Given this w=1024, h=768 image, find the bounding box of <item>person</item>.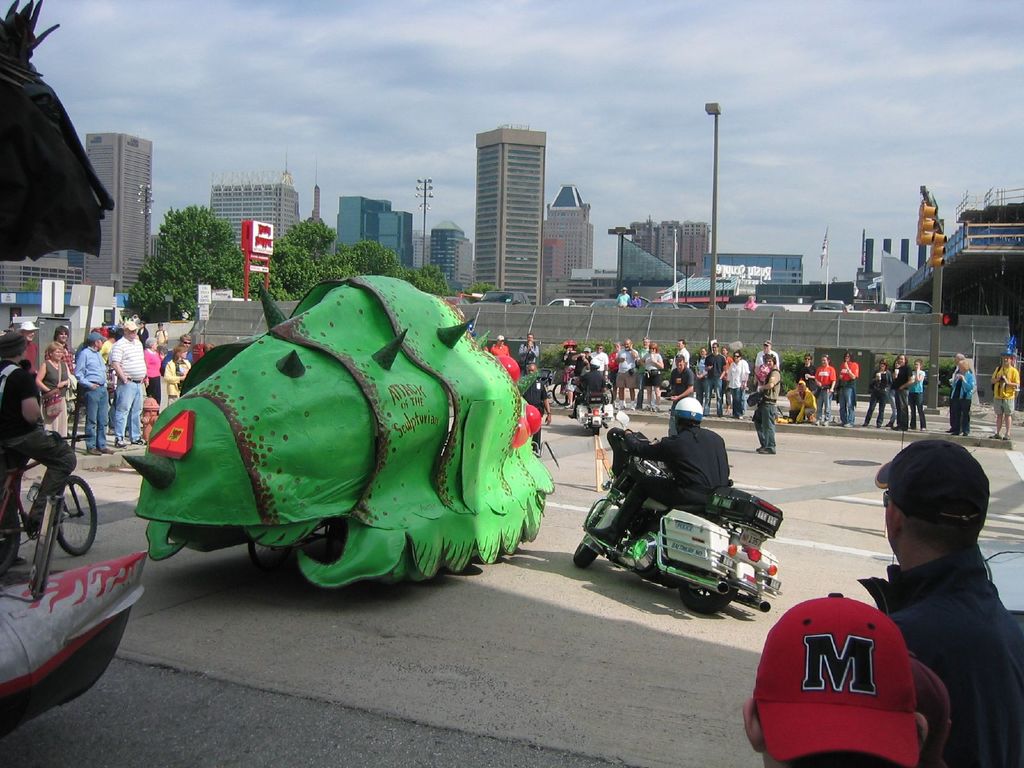
bbox=(0, 332, 82, 549).
